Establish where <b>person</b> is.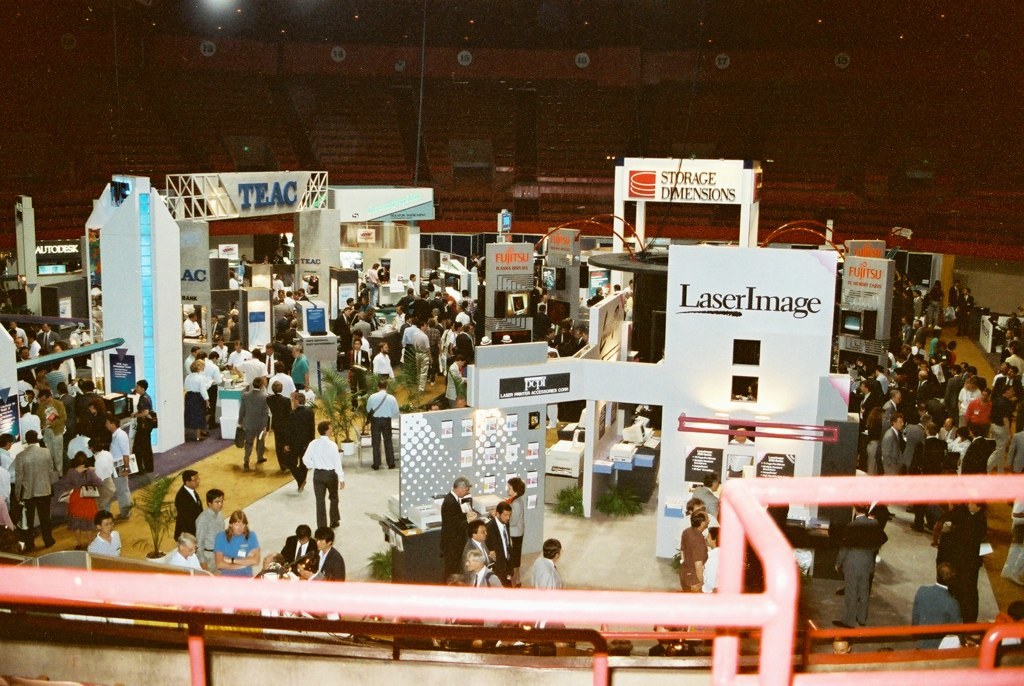
Established at <region>44, 362, 66, 395</region>.
